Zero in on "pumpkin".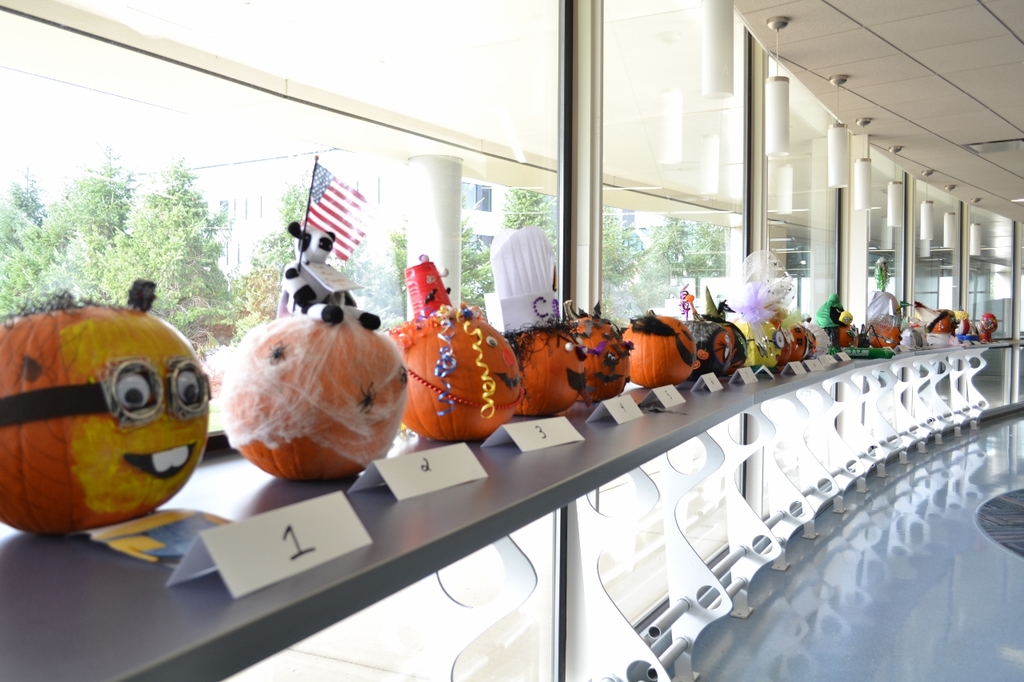
Zeroed in: l=976, t=311, r=1000, b=333.
